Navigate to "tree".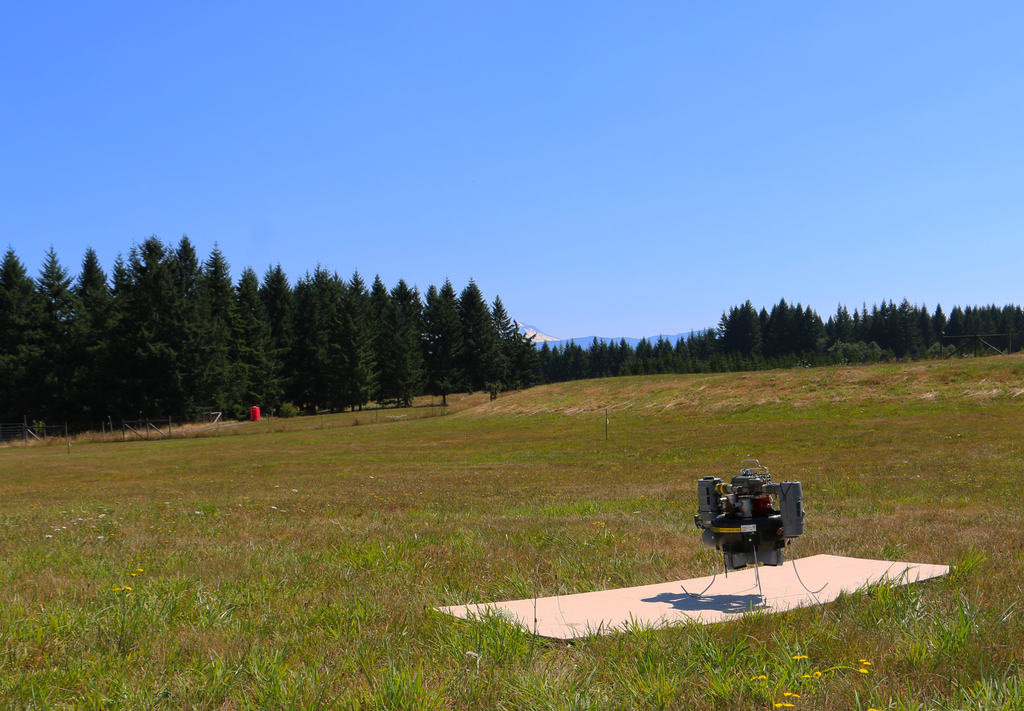
Navigation target: box(276, 273, 1023, 400).
